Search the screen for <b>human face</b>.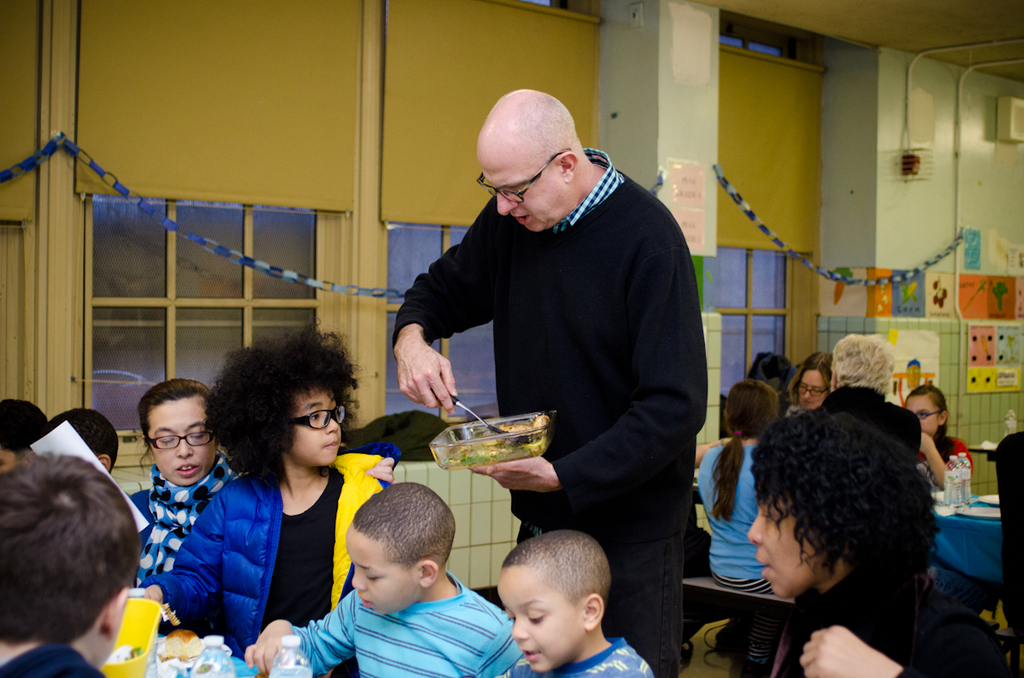
Found at bbox=(148, 393, 217, 483).
